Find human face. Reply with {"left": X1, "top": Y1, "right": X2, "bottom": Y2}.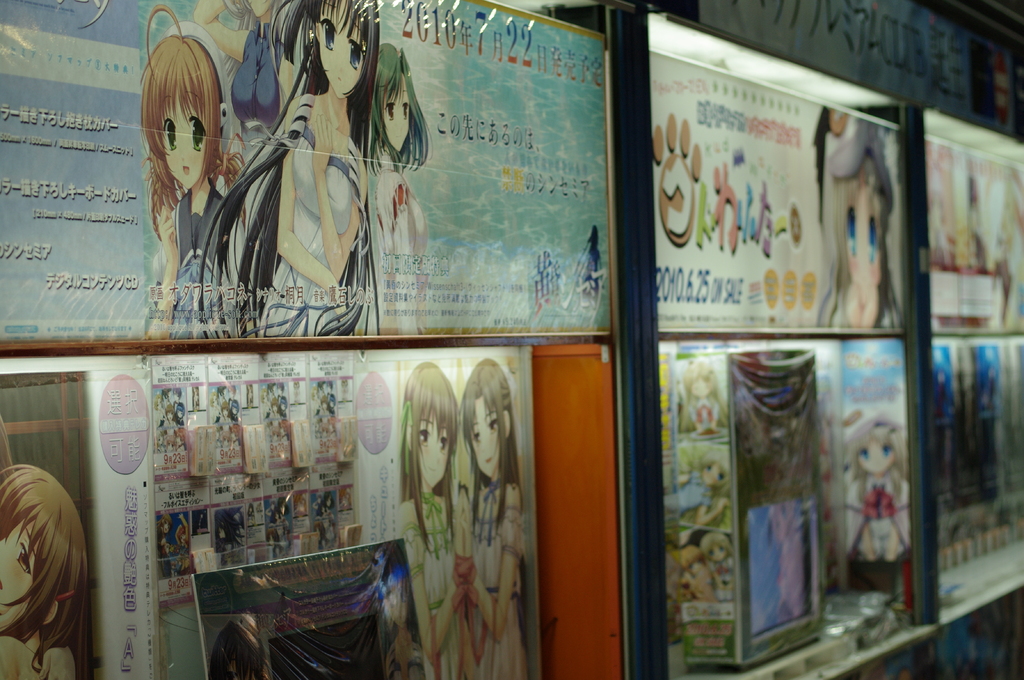
{"left": 845, "top": 174, "right": 886, "bottom": 296}.
